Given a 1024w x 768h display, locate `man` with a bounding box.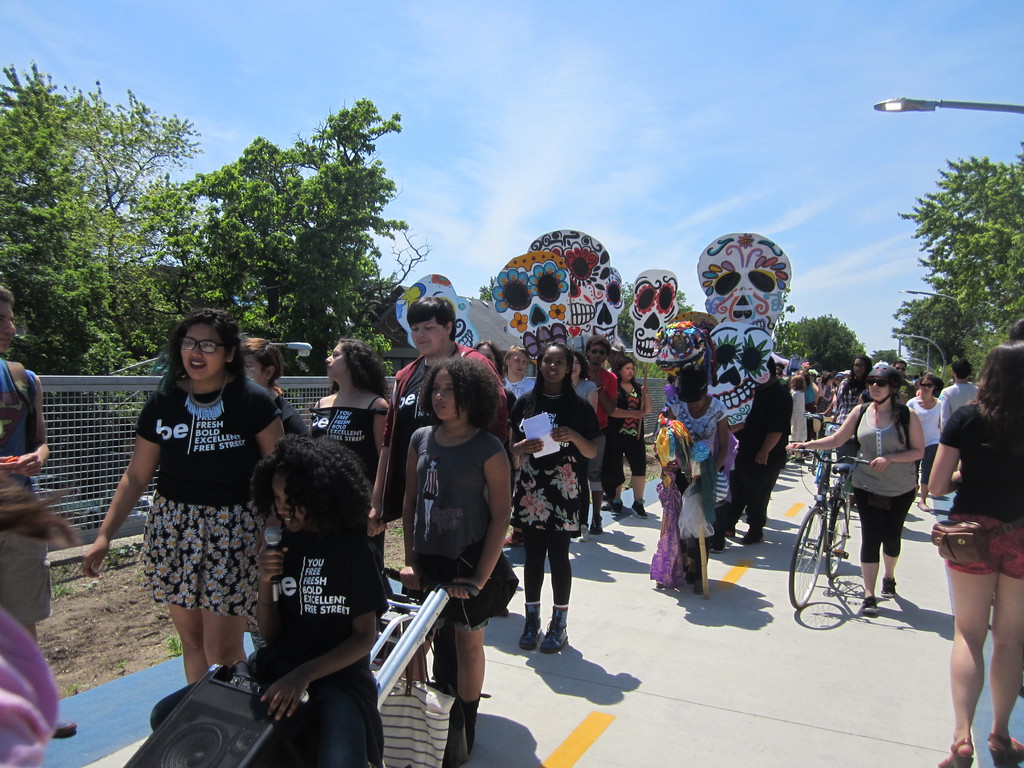
Located: 382,297,508,520.
